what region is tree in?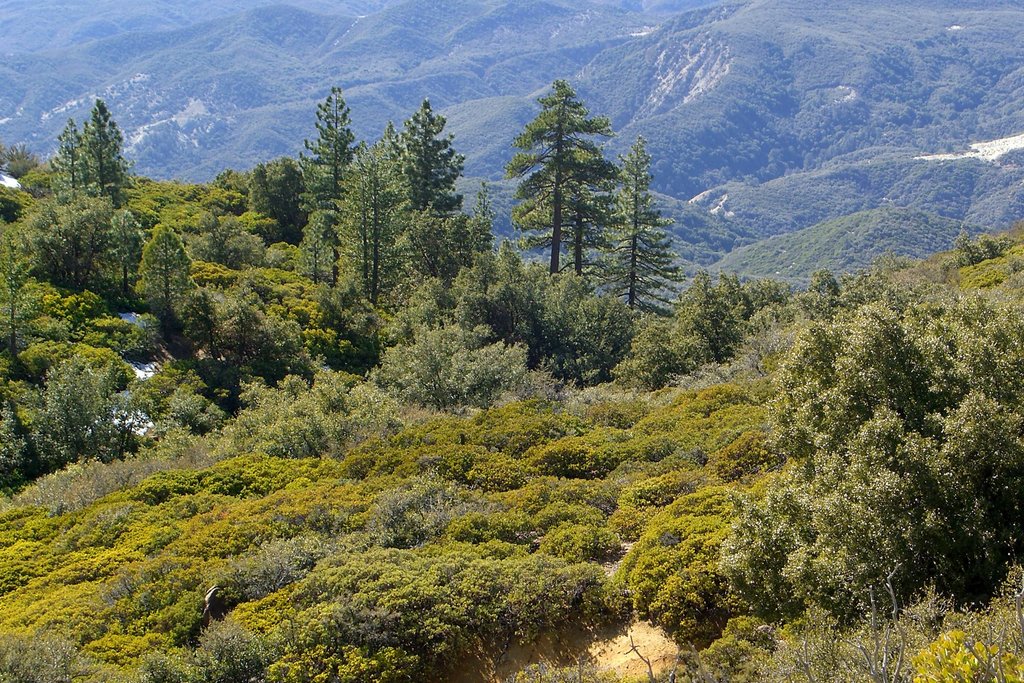
region(587, 130, 681, 333).
